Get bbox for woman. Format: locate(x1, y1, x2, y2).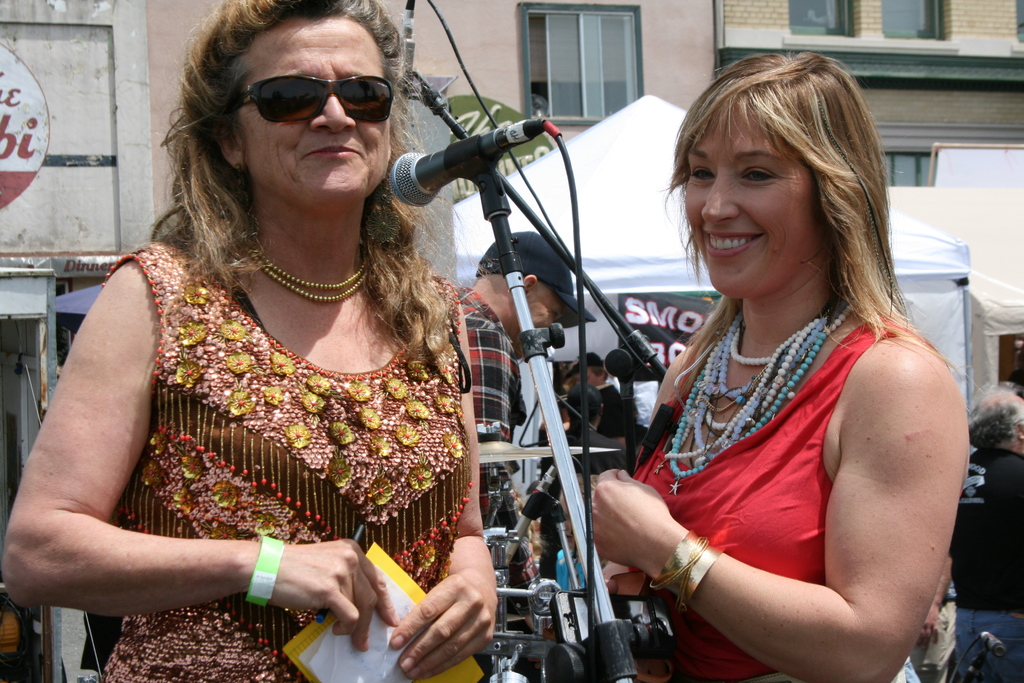
locate(586, 50, 971, 682).
